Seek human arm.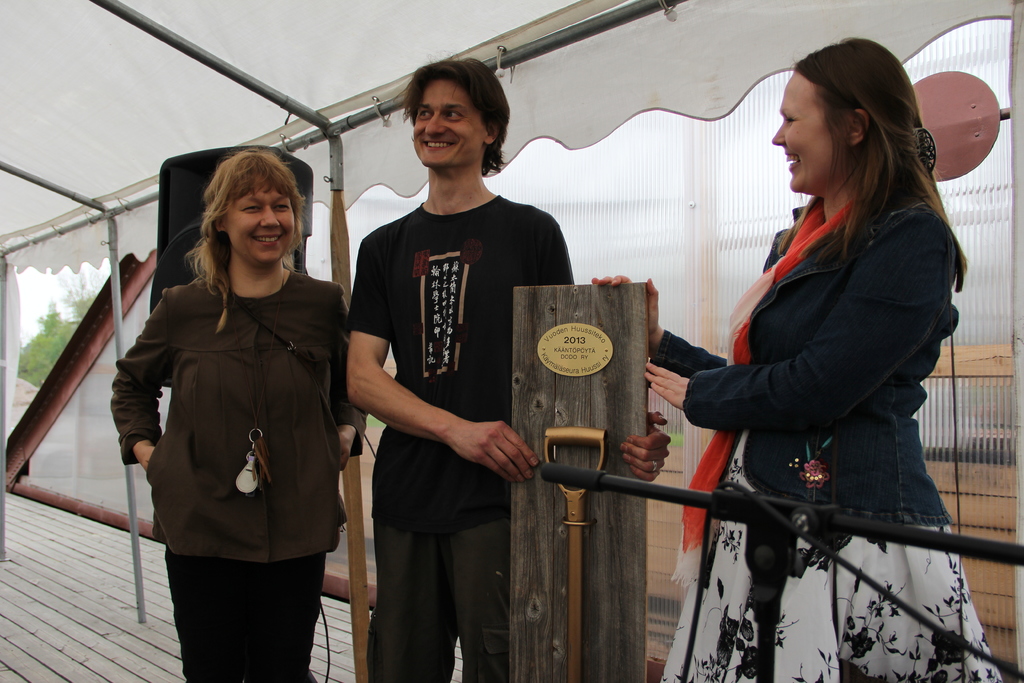
x1=585 y1=272 x2=728 y2=383.
